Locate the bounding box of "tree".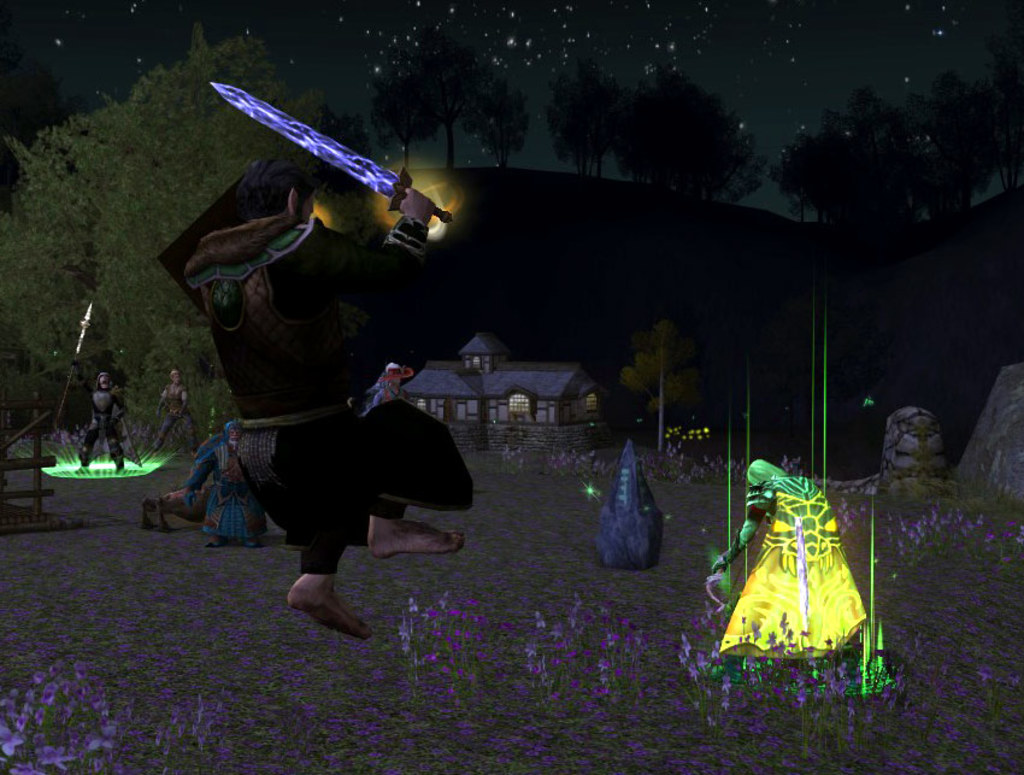
Bounding box: <region>617, 319, 710, 444</region>.
